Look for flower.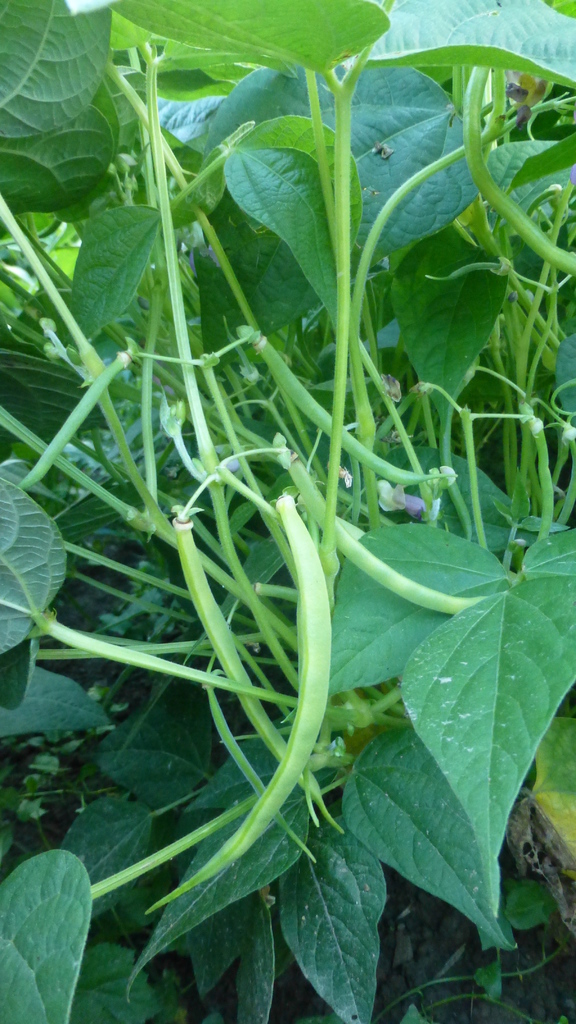
Found: 371/477/432/516.
